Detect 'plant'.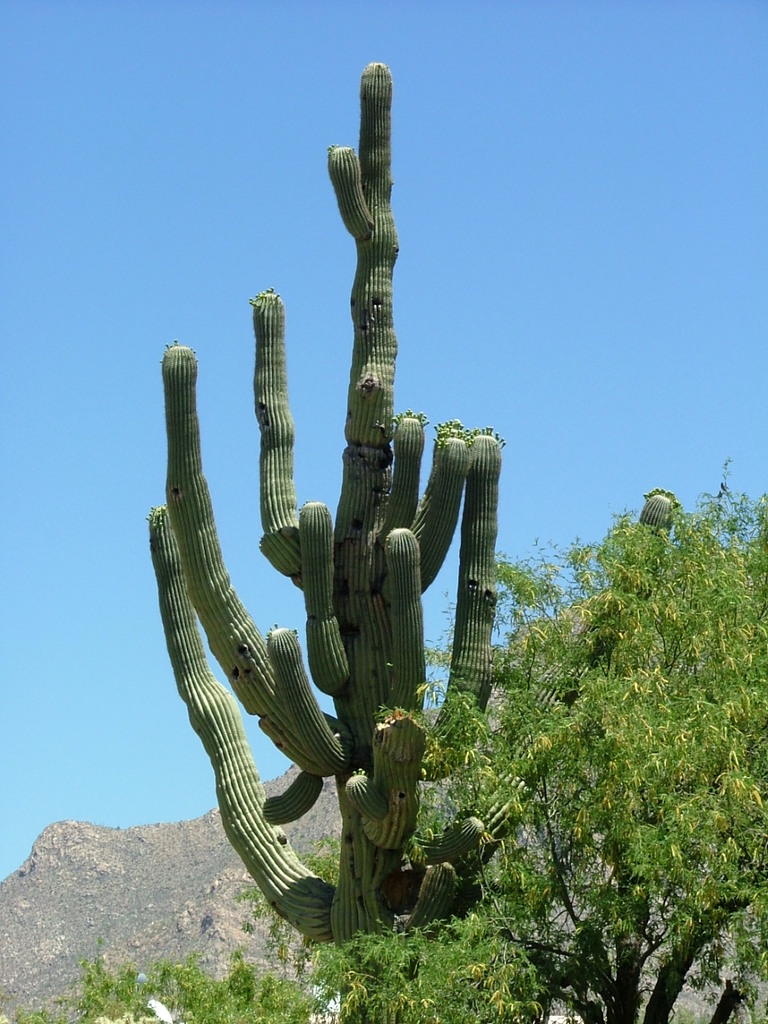
Detected at l=190, t=841, r=418, b=960.
